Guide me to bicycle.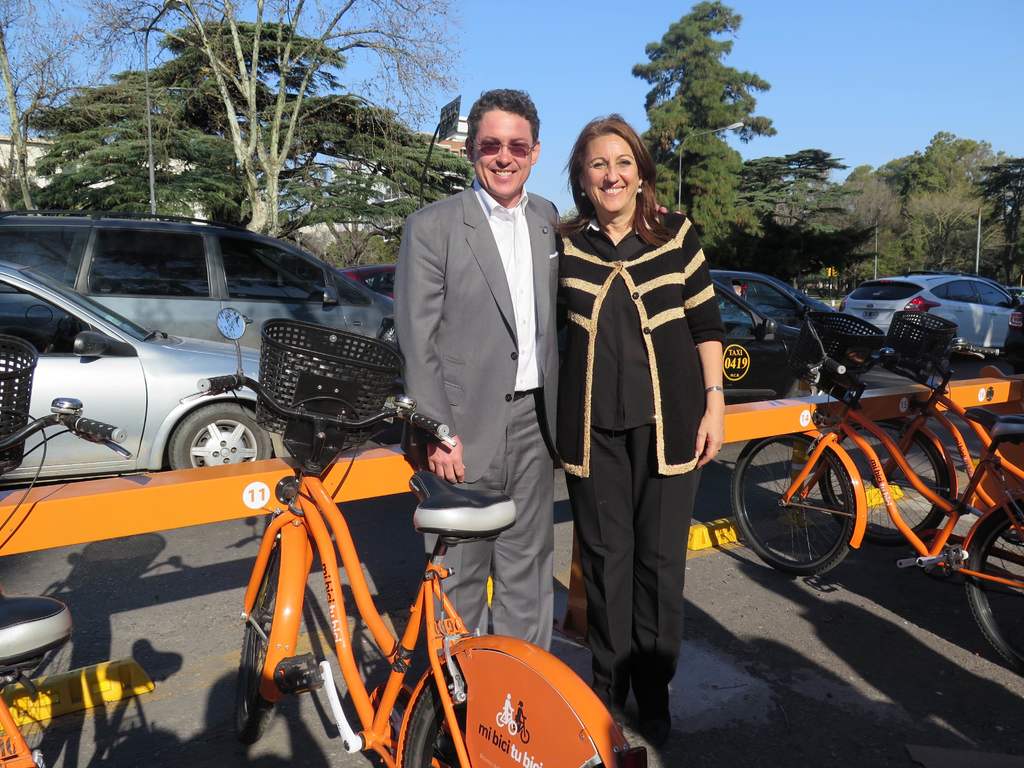
Guidance: crop(728, 311, 1023, 673).
